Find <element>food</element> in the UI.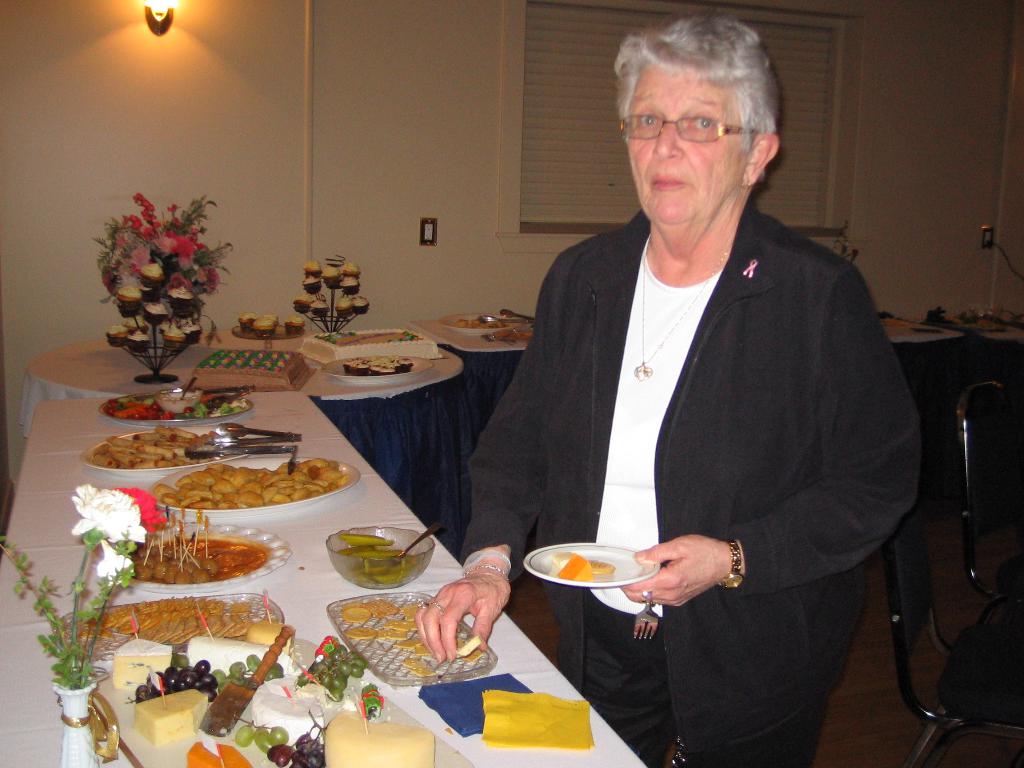
UI element at [168, 284, 194, 301].
